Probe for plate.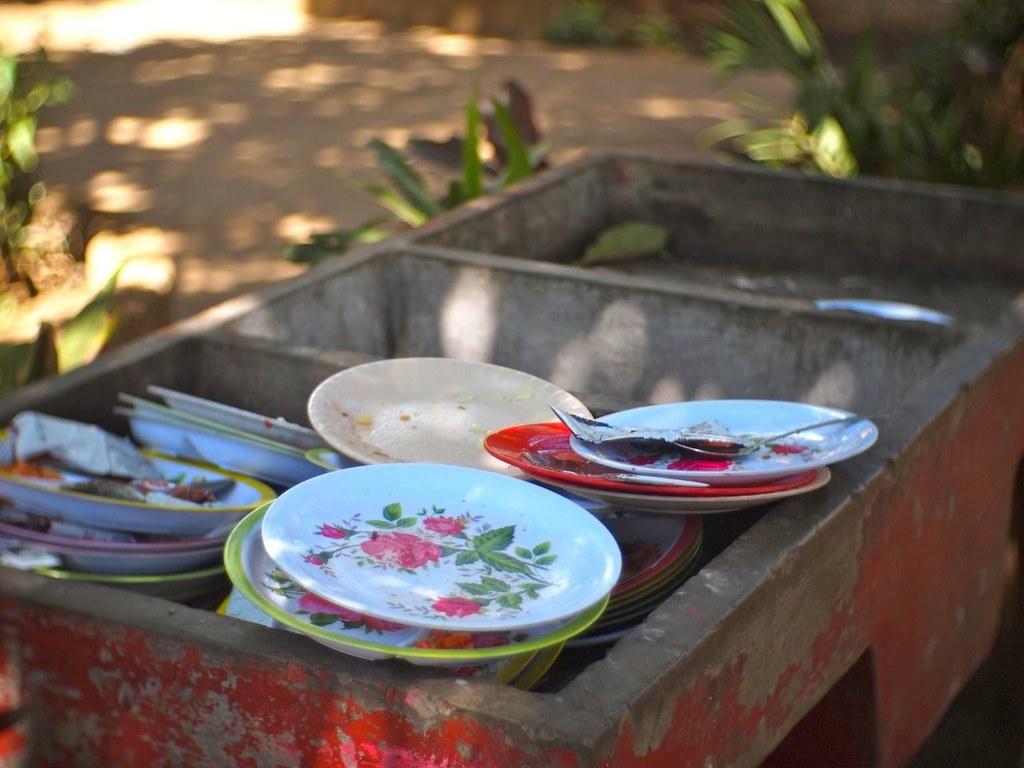
Probe result: bbox(116, 382, 336, 464).
